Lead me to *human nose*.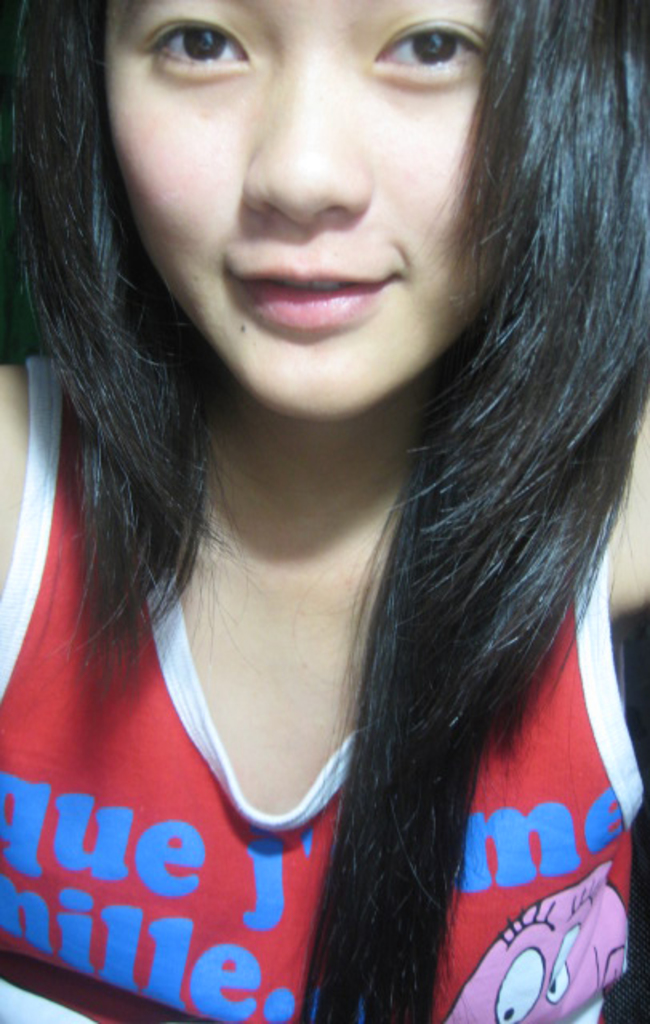
Lead to rect(237, 46, 368, 224).
